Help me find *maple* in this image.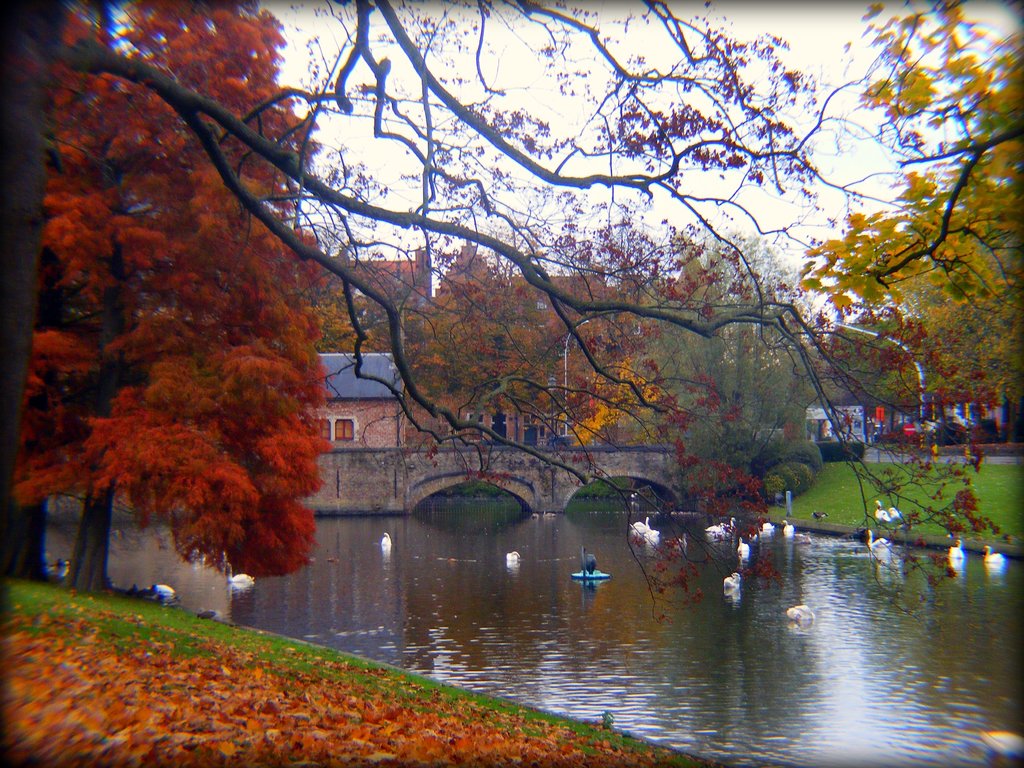
Found it: l=0, t=631, r=640, b=765.
